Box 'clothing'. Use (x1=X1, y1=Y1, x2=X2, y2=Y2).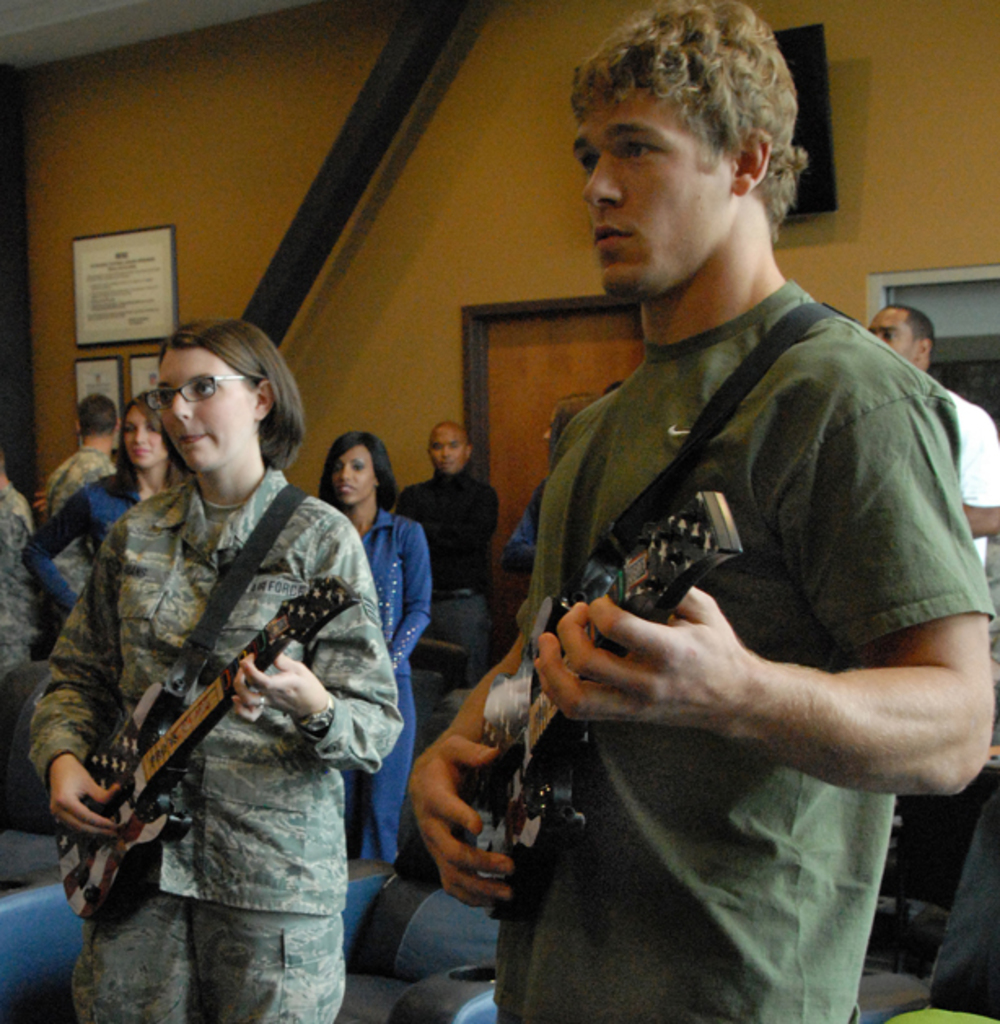
(x1=36, y1=440, x2=98, y2=594).
